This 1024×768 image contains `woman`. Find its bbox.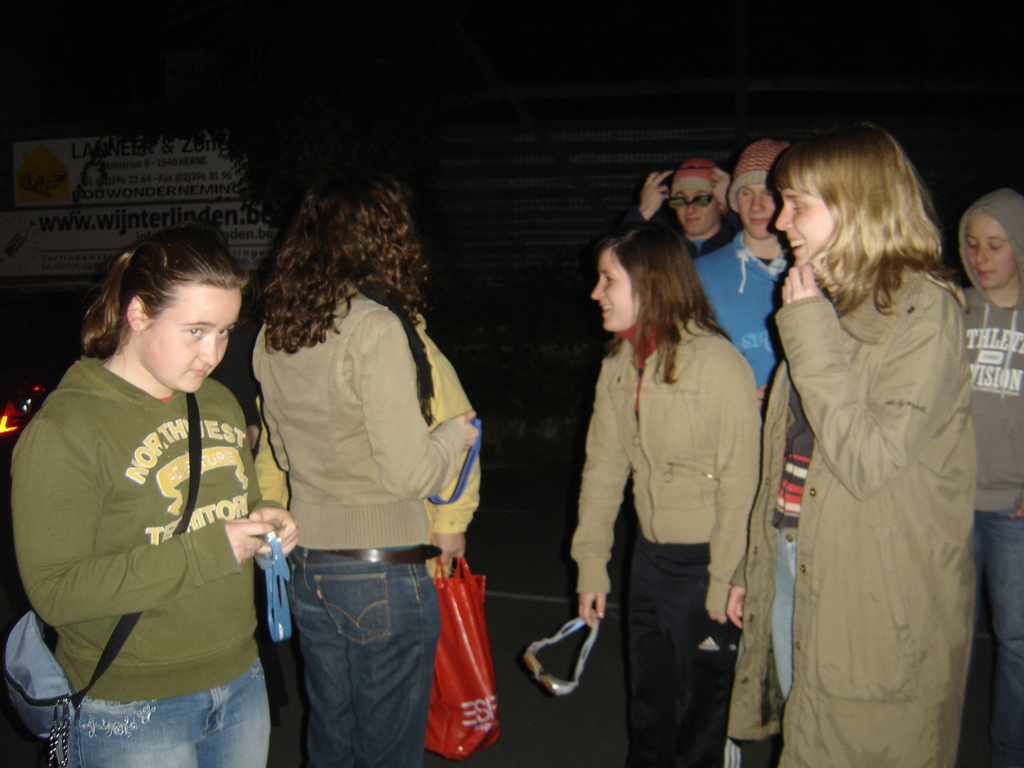
x1=570 y1=225 x2=764 y2=767.
